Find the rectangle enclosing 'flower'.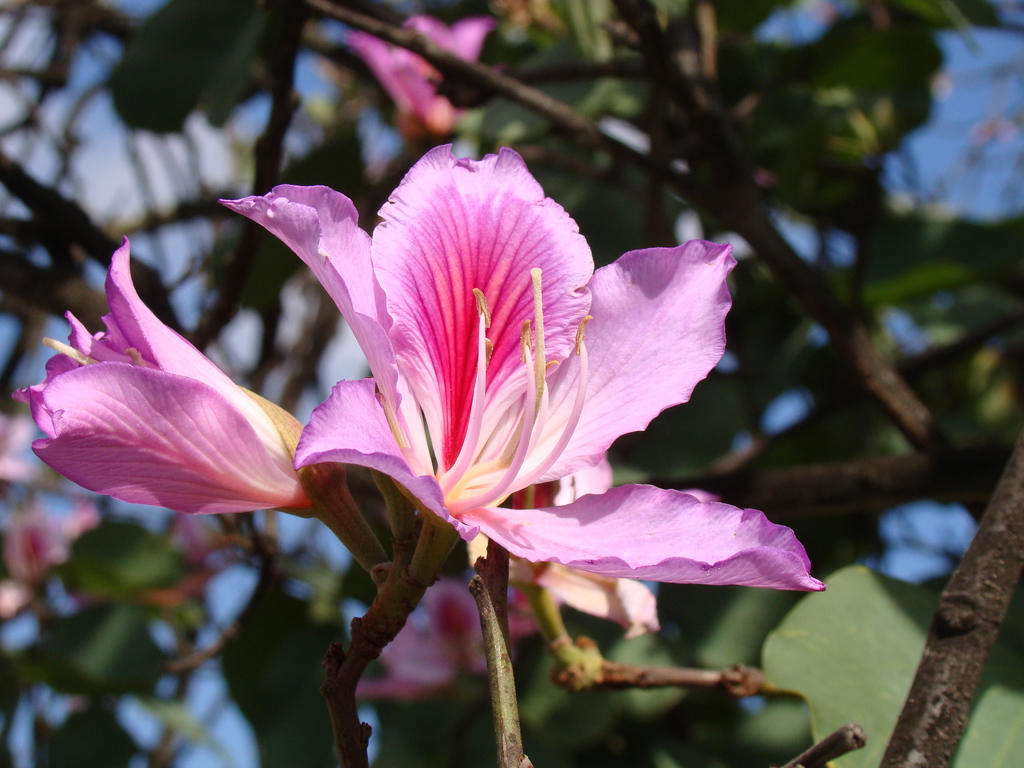
[461, 450, 663, 646].
